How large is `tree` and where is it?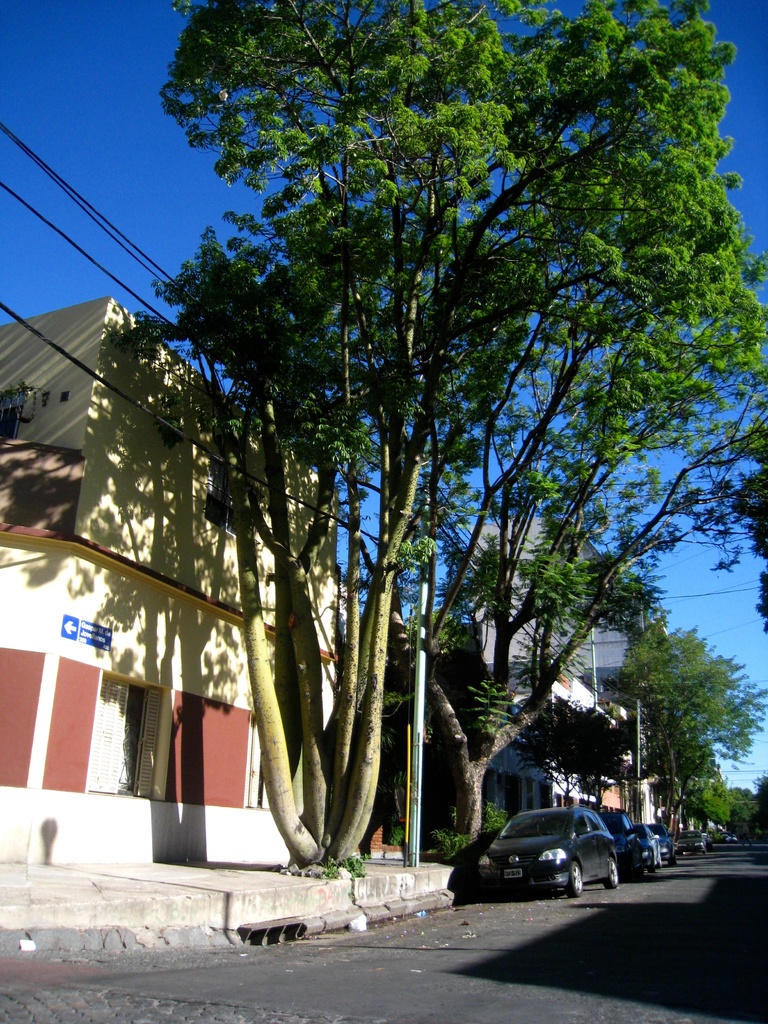
Bounding box: (584,632,767,854).
